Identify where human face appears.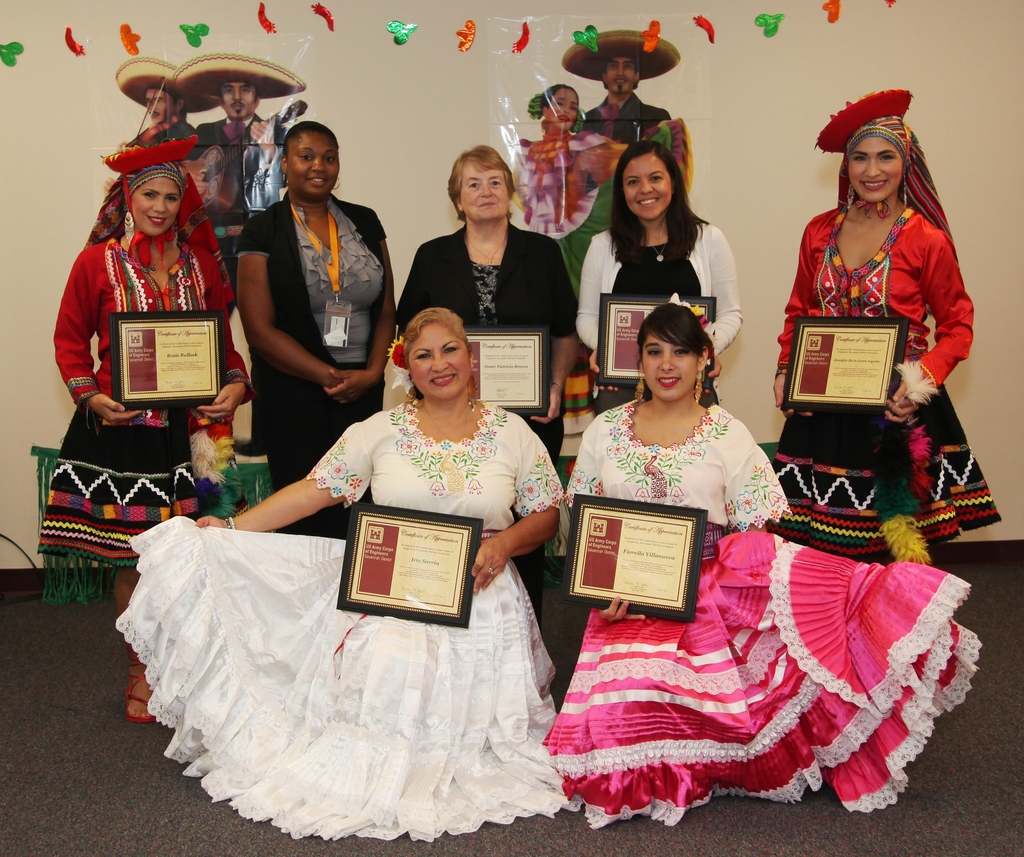
Appears at 457:158:507:221.
